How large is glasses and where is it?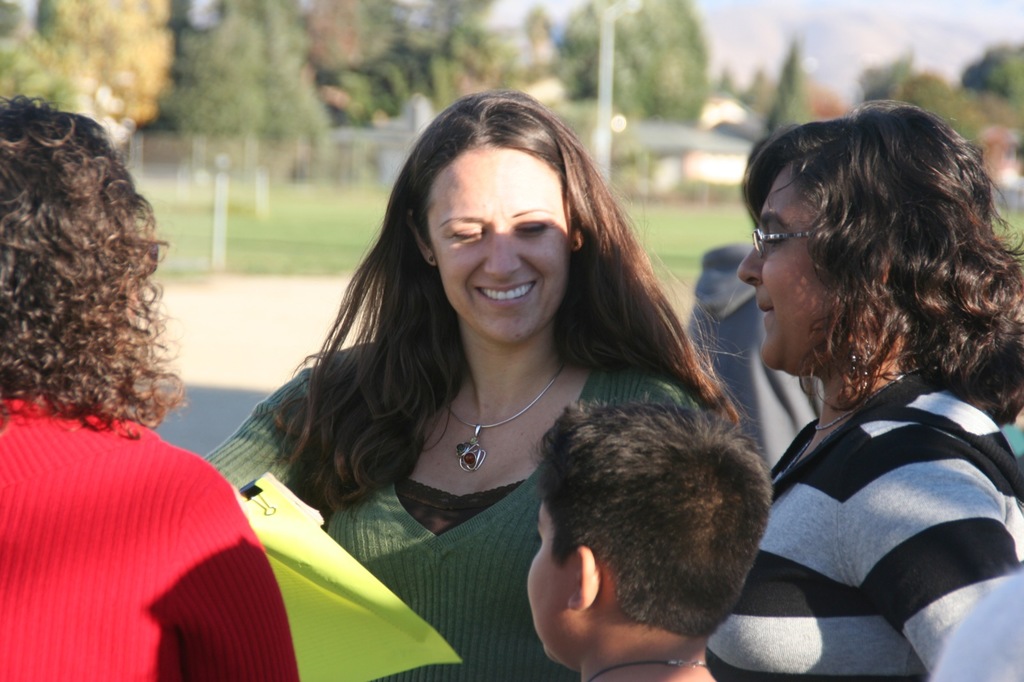
Bounding box: detection(755, 202, 845, 266).
